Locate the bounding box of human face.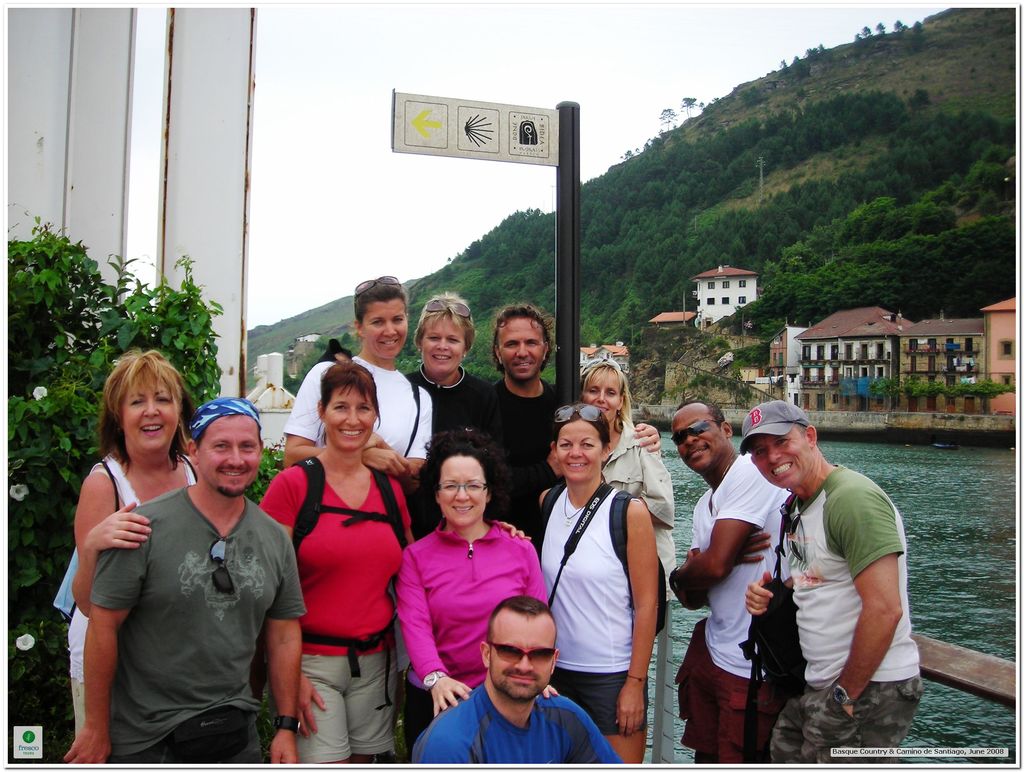
Bounding box: x1=584 y1=367 x2=621 y2=424.
